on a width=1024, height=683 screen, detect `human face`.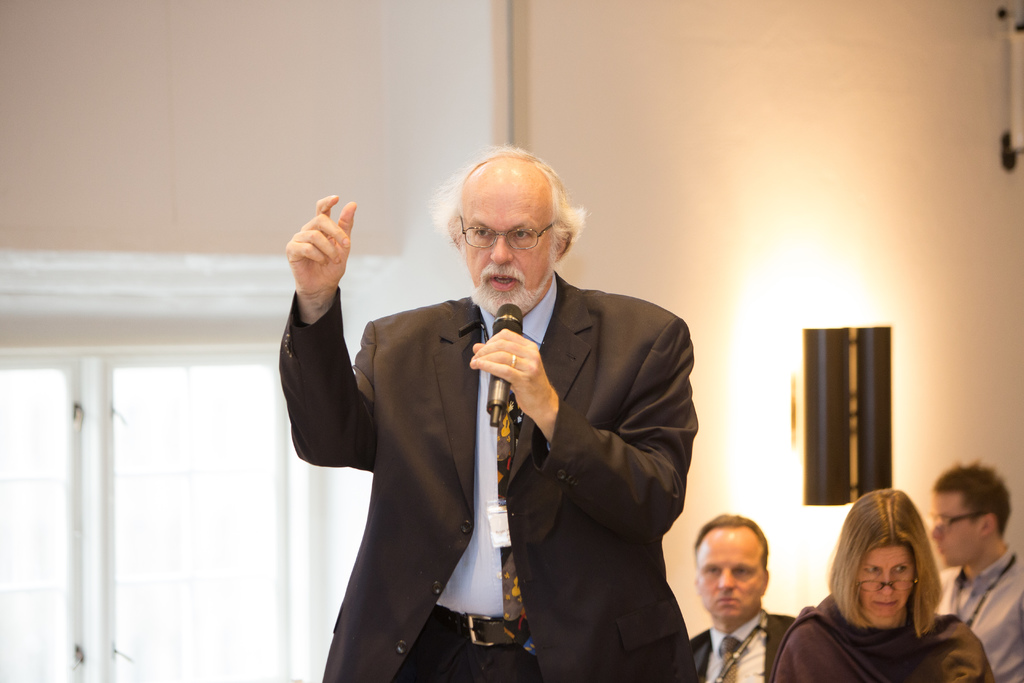
box=[938, 502, 975, 562].
